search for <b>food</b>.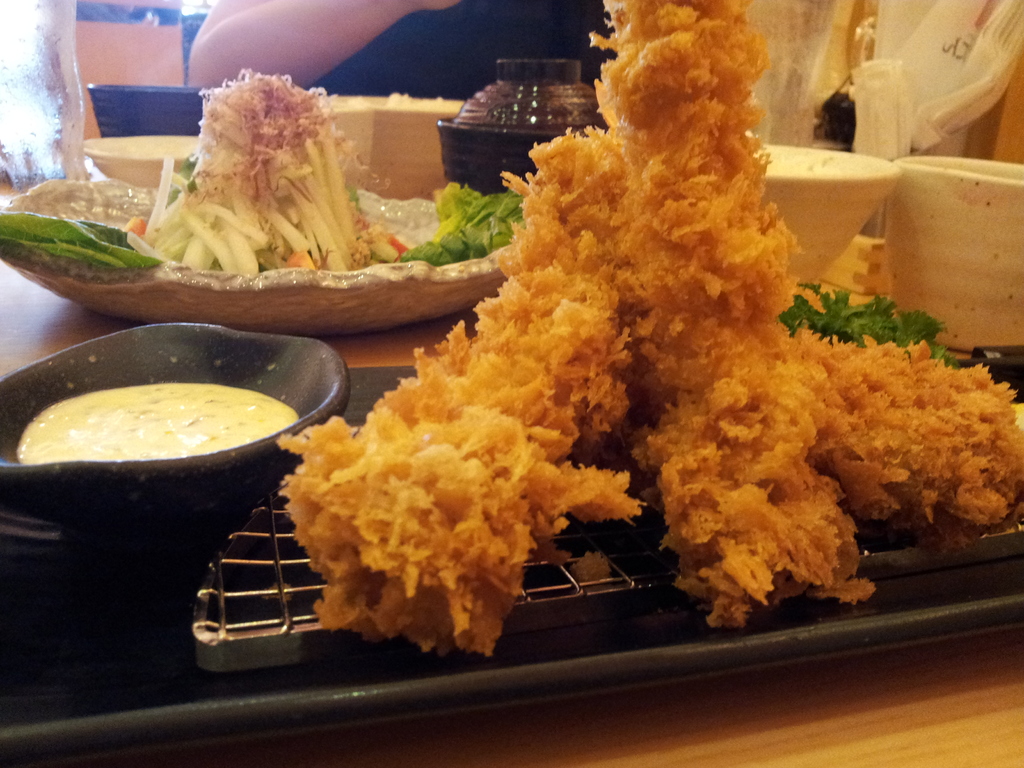
Found at box(0, 209, 162, 273).
